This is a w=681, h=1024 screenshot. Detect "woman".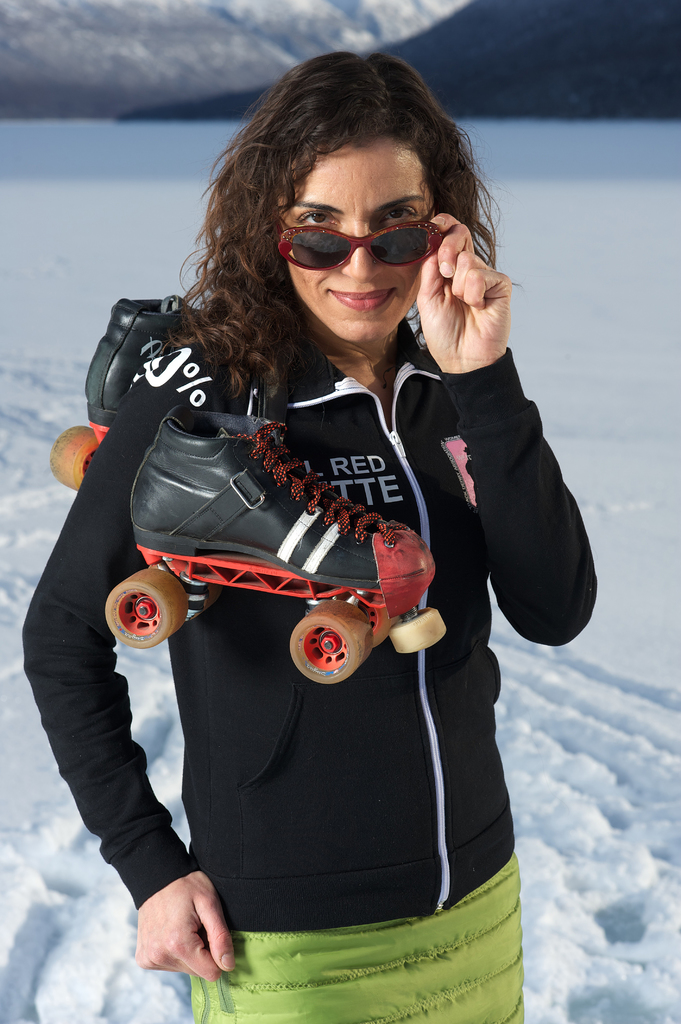
[70, 26, 559, 1023].
